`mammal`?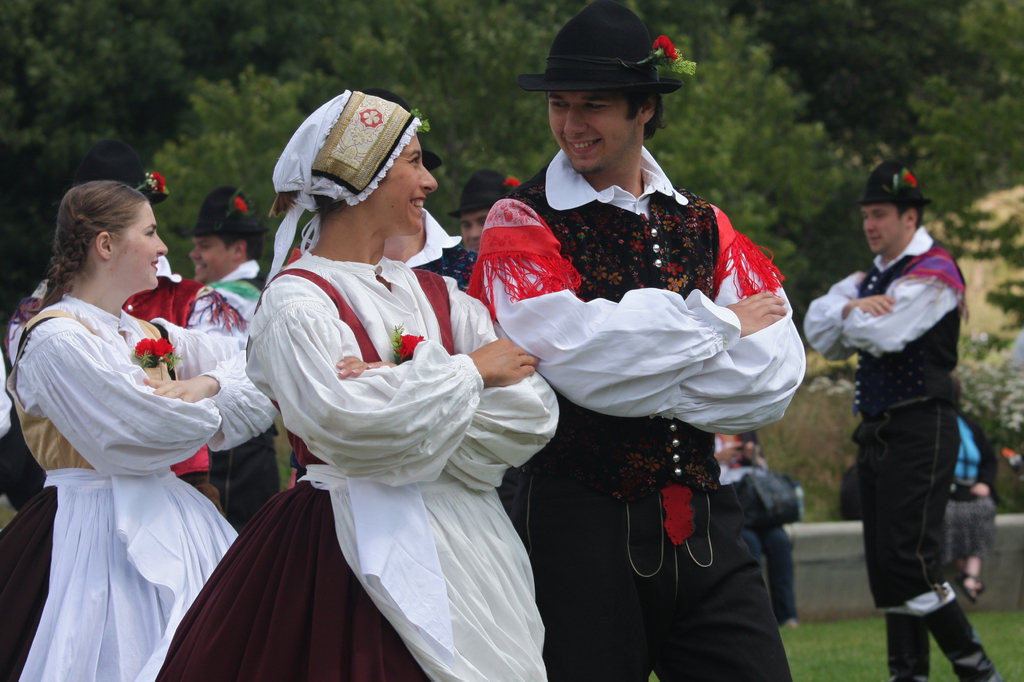
bbox=(465, 166, 519, 283)
